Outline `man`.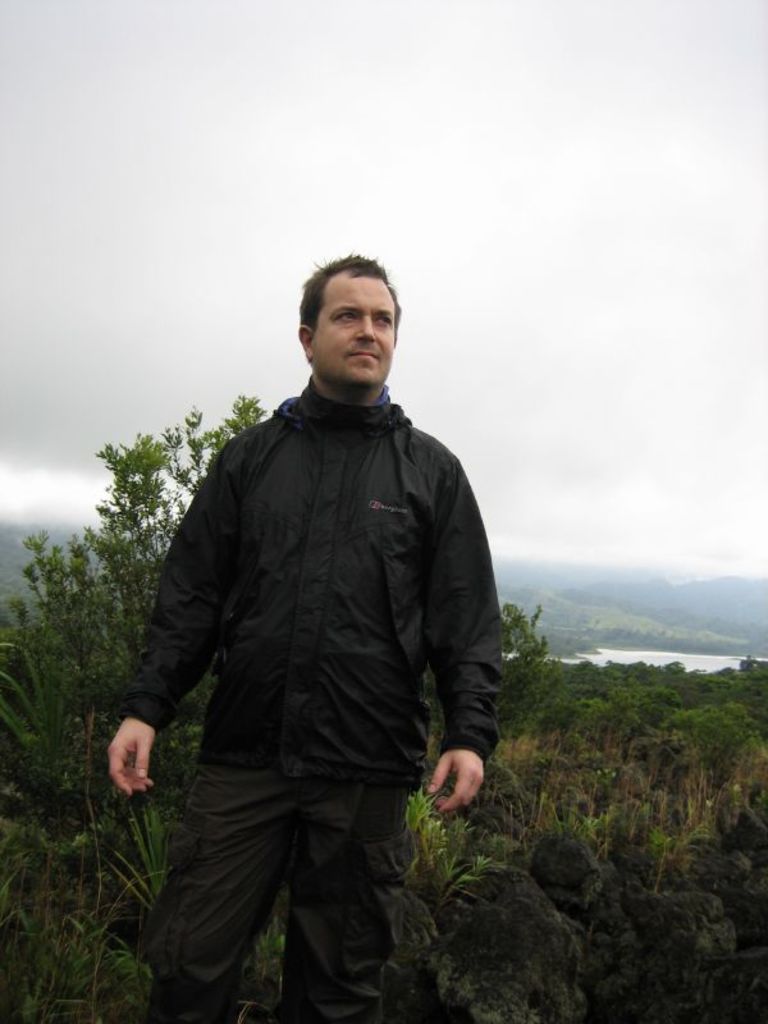
Outline: [93,237,525,1011].
